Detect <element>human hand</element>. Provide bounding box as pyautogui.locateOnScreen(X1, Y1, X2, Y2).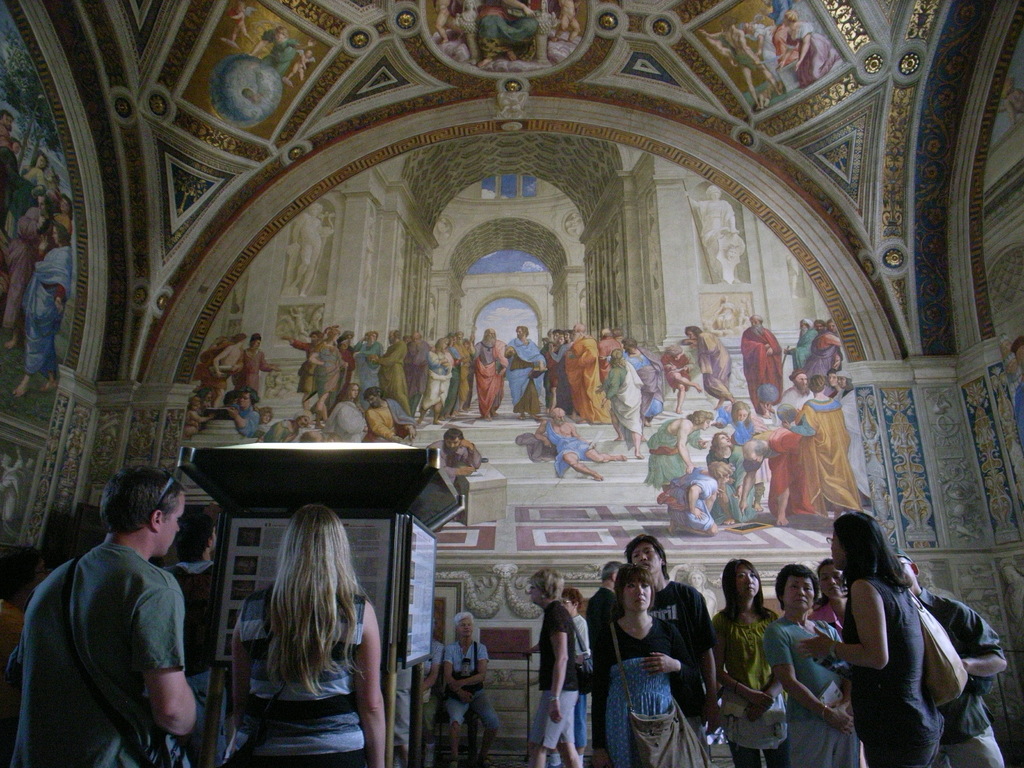
pyautogui.locateOnScreen(826, 703, 855, 741).
